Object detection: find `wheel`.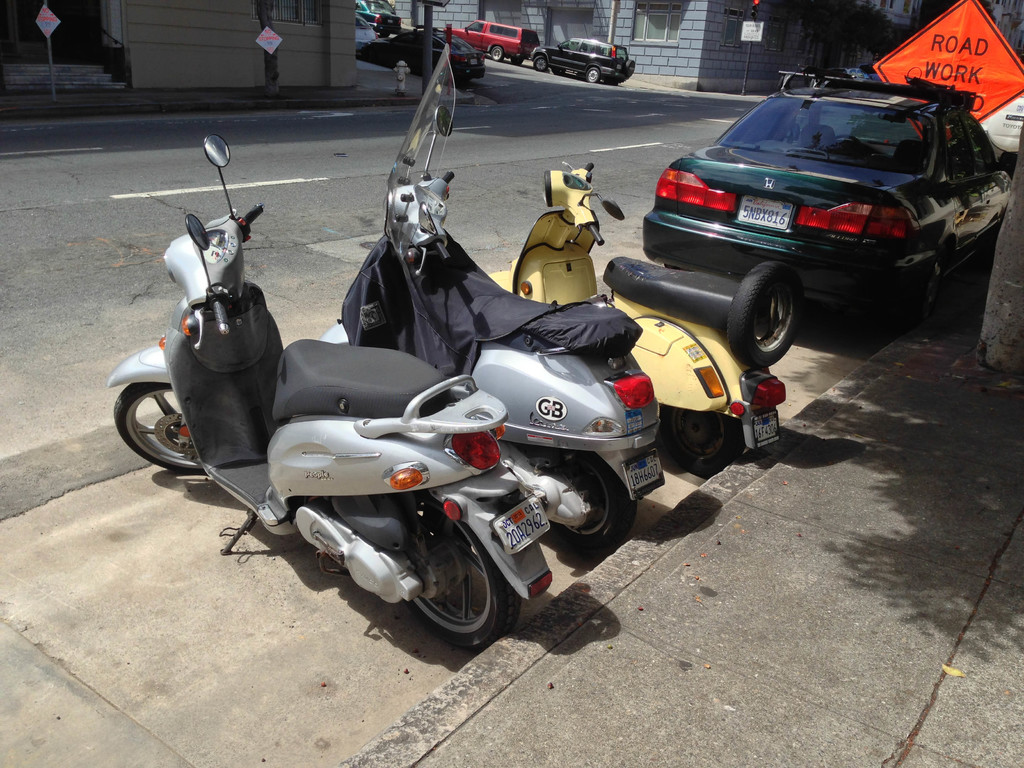
(left=531, top=58, right=552, bottom=70).
